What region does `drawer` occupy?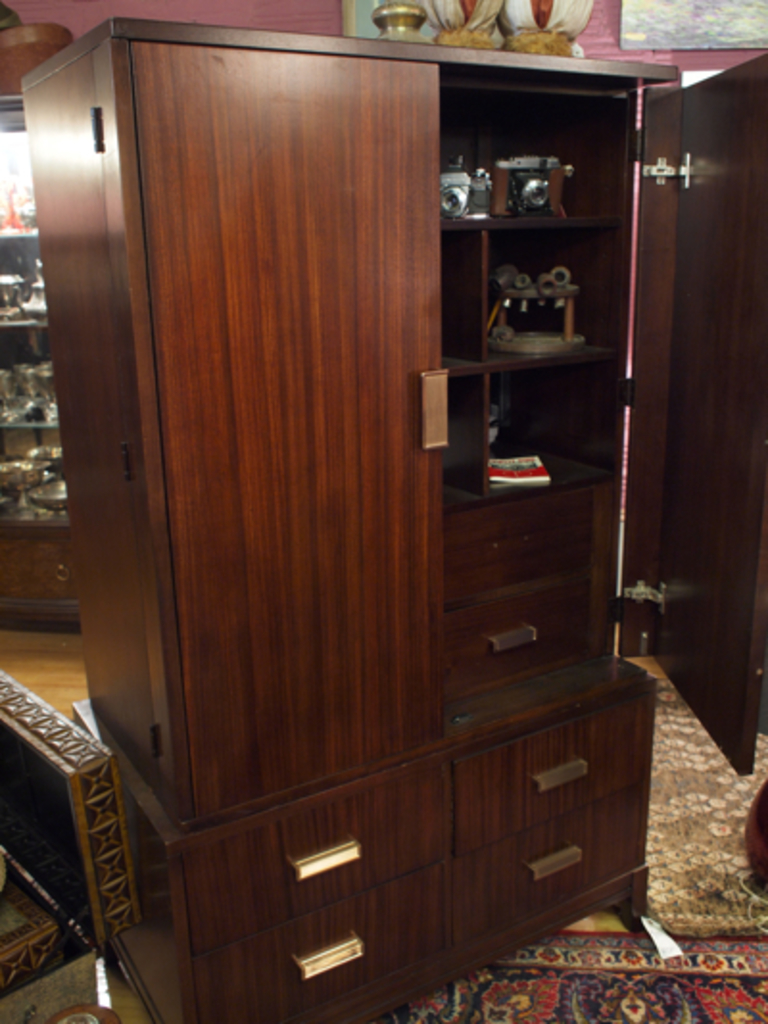
region(445, 557, 605, 703).
